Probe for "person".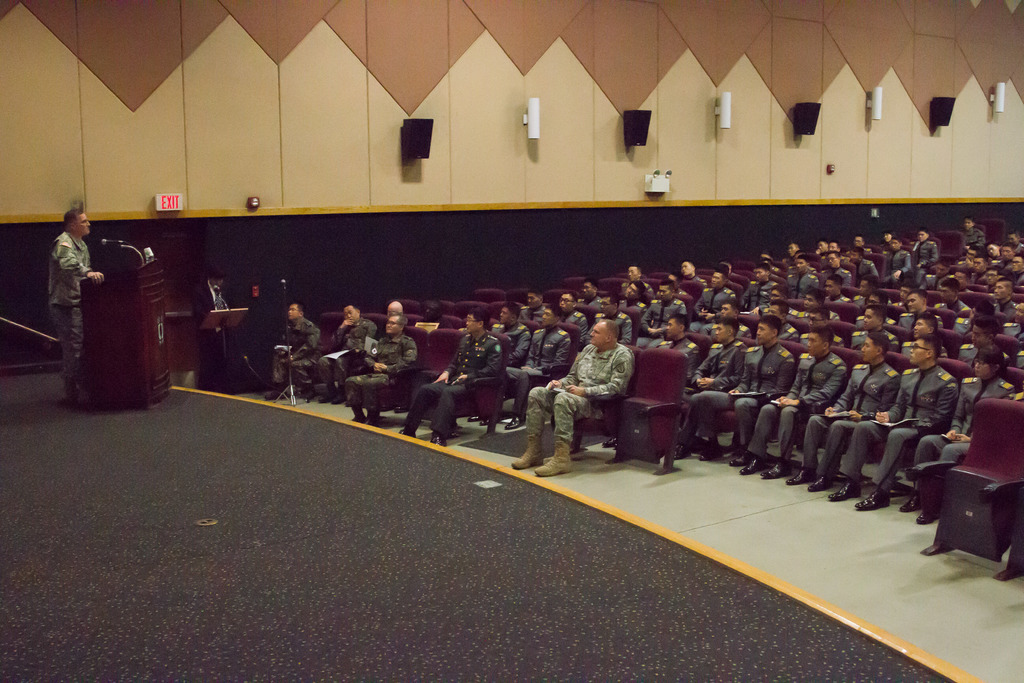
Probe result: region(593, 290, 632, 343).
